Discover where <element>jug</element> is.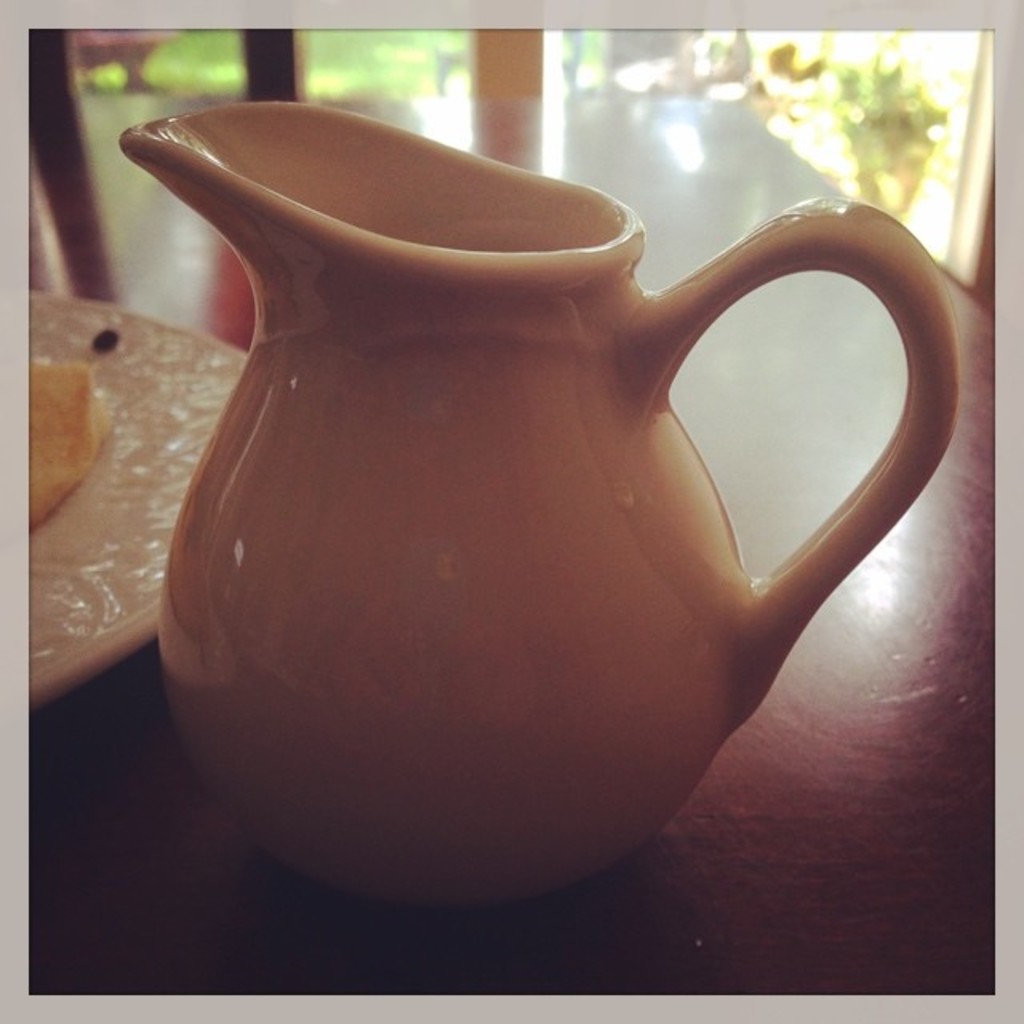
Discovered at 114/85/955/910.
